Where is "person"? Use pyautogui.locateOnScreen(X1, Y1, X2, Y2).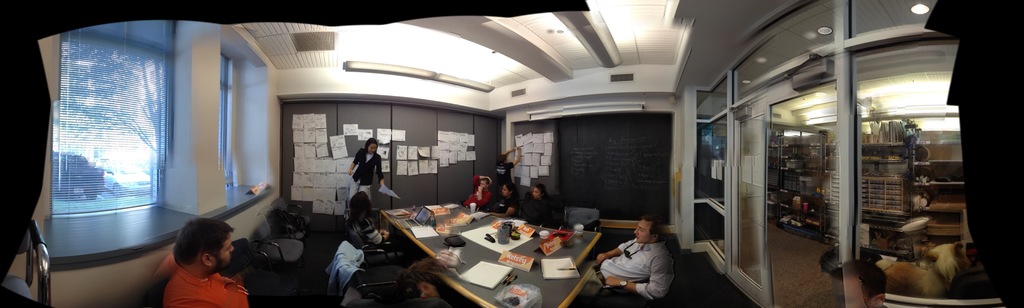
pyautogui.locateOnScreen(344, 188, 399, 248).
